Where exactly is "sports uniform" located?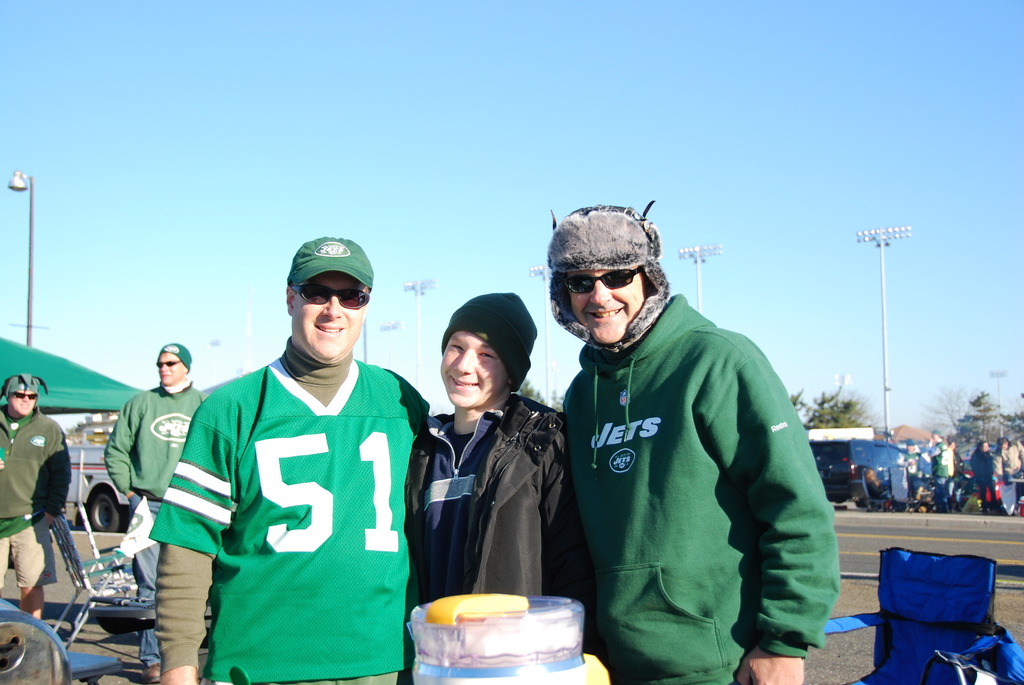
Its bounding box is region(404, 393, 571, 684).
